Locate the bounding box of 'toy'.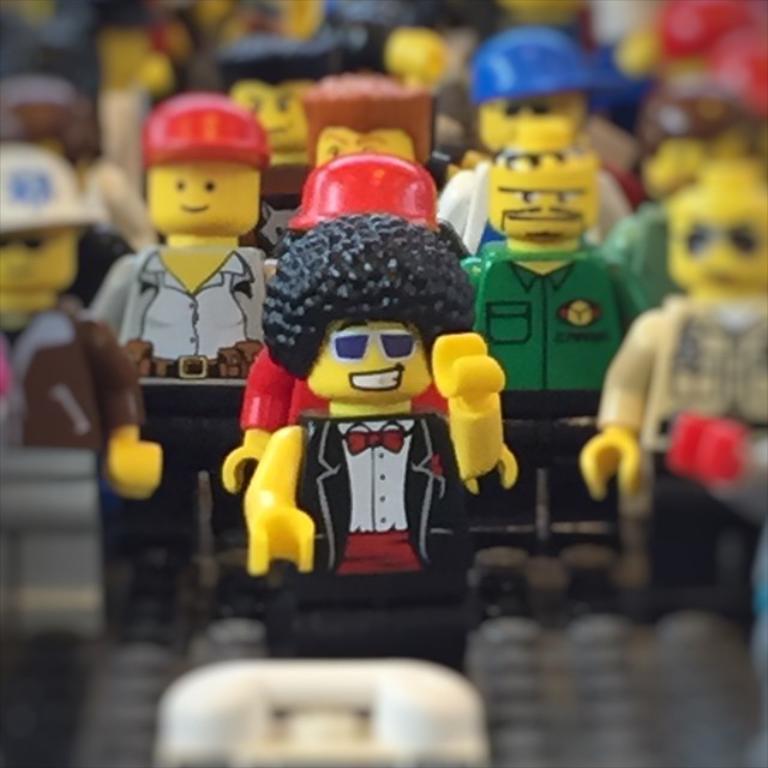
Bounding box: [300,79,443,176].
